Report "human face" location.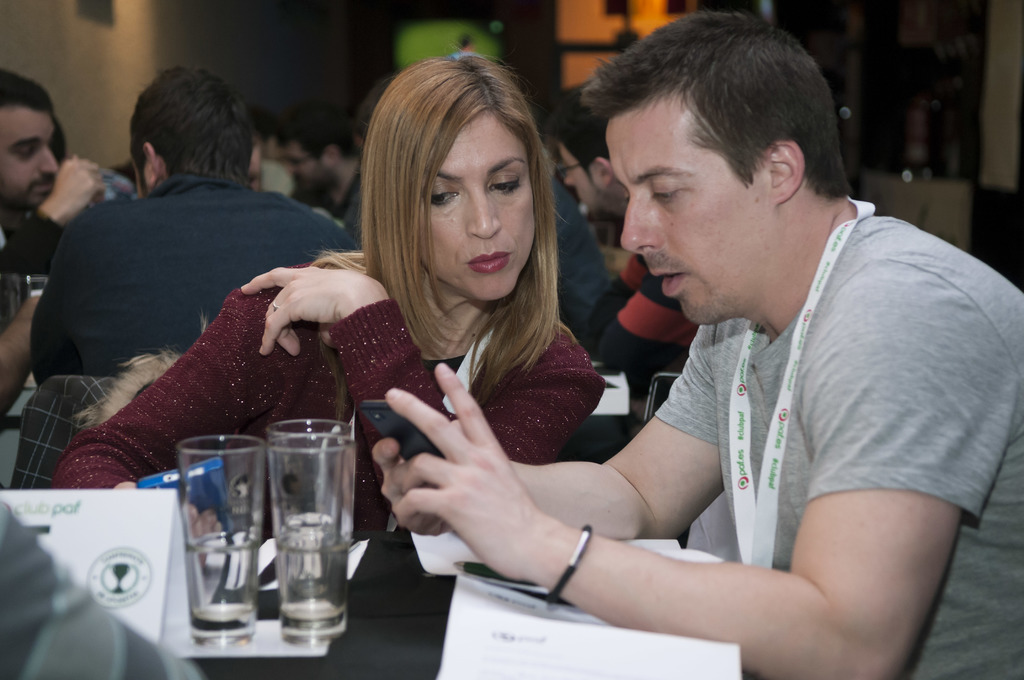
Report: rect(244, 145, 264, 190).
